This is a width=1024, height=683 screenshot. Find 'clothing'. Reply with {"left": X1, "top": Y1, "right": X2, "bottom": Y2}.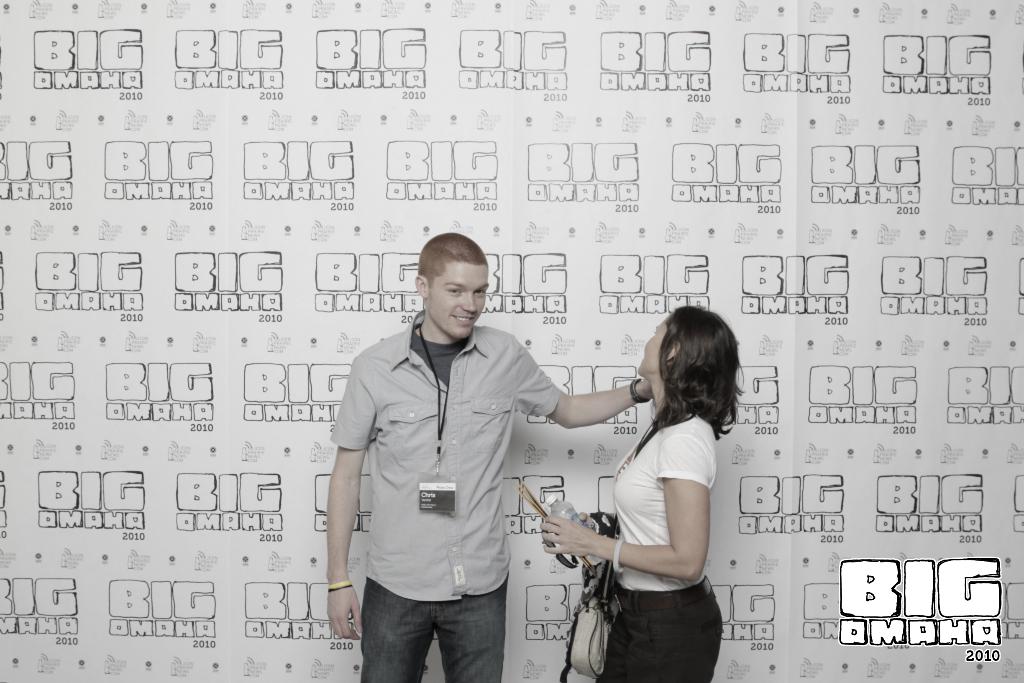
{"left": 598, "top": 397, "right": 724, "bottom": 682}.
